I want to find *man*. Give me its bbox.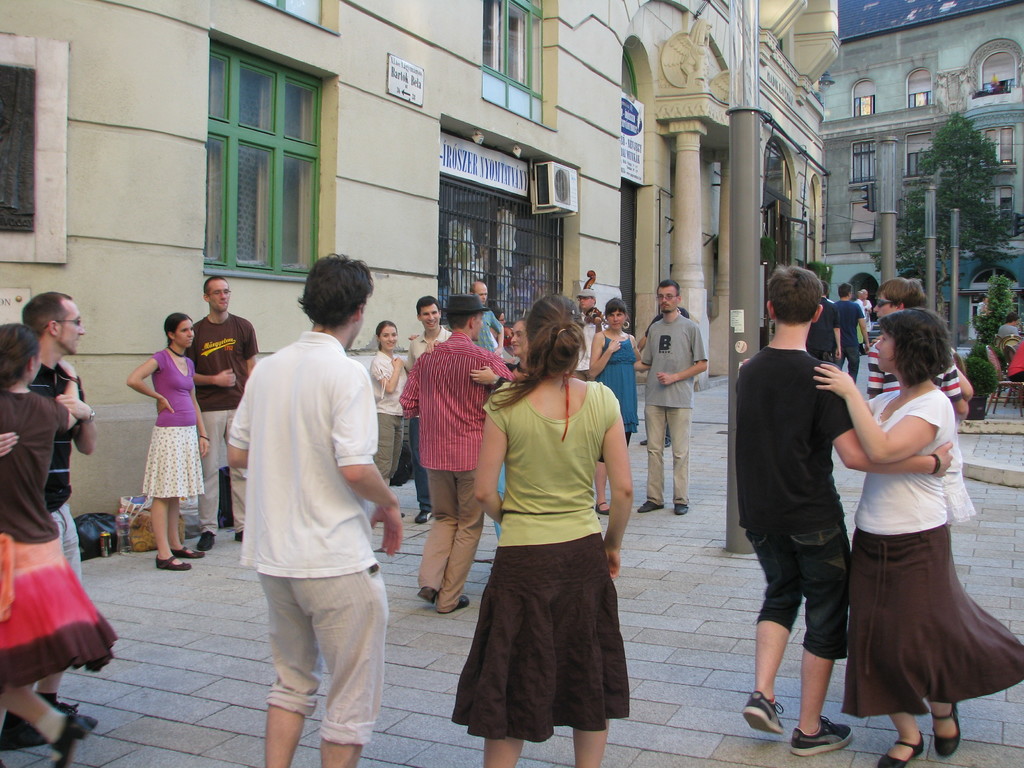
<bbox>809, 282, 838, 365</bbox>.
